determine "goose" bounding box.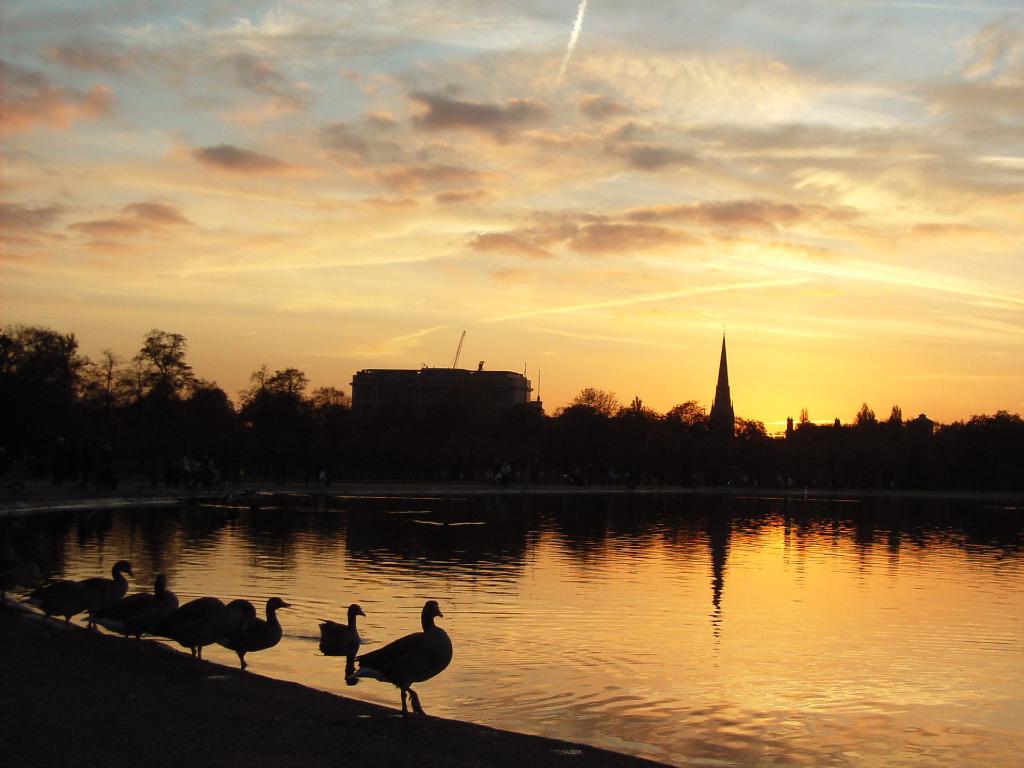
Determined: <box>165,596,221,662</box>.
